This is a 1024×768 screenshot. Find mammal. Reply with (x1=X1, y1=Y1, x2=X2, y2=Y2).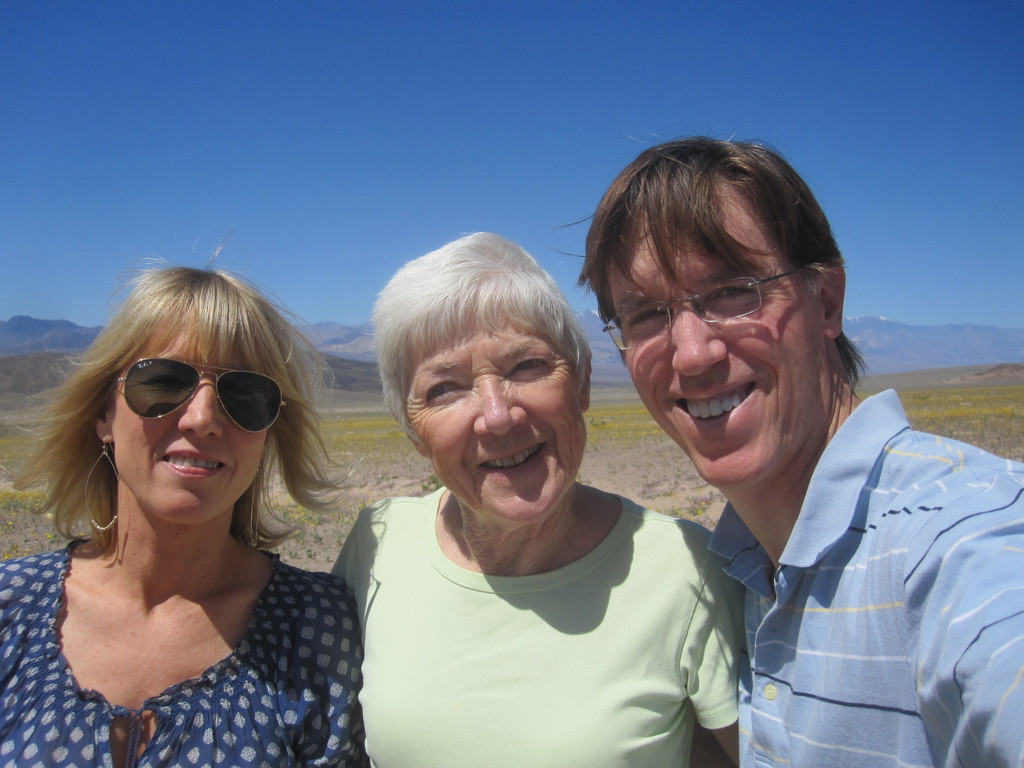
(x1=0, y1=247, x2=371, y2=767).
